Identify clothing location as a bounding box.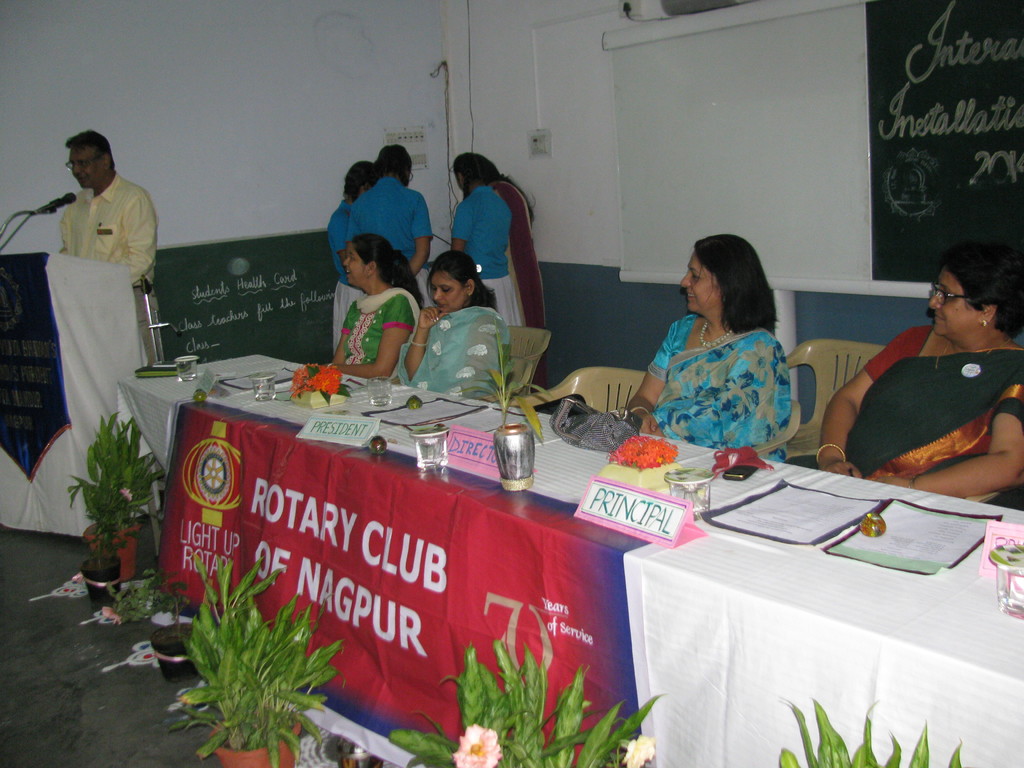
[x1=499, y1=172, x2=550, y2=404].
